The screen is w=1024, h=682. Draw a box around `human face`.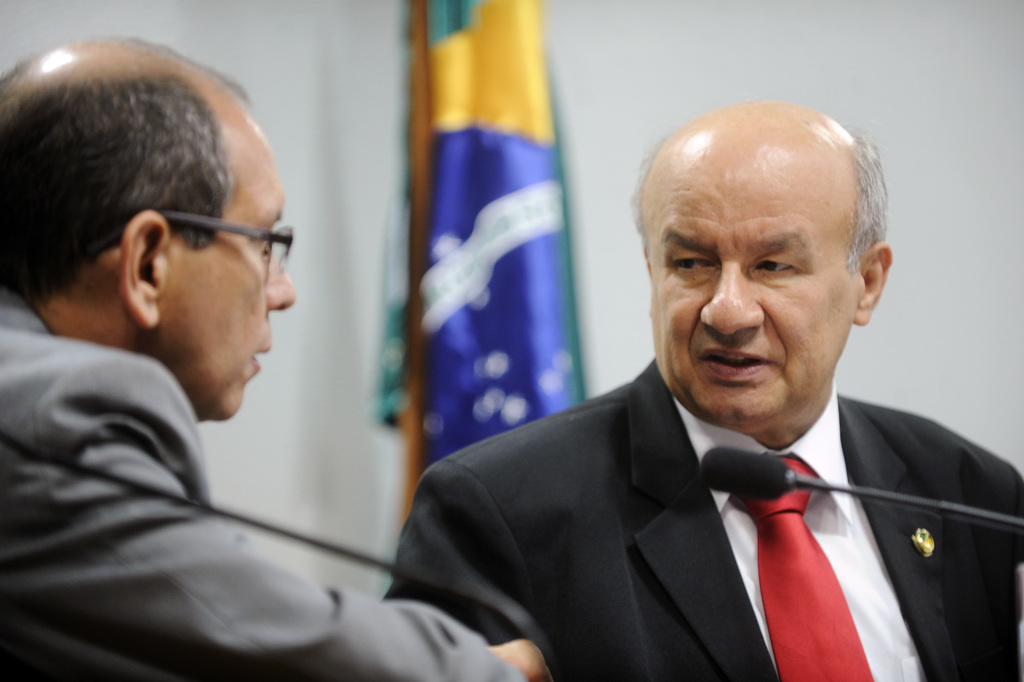
rect(175, 136, 302, 423).
